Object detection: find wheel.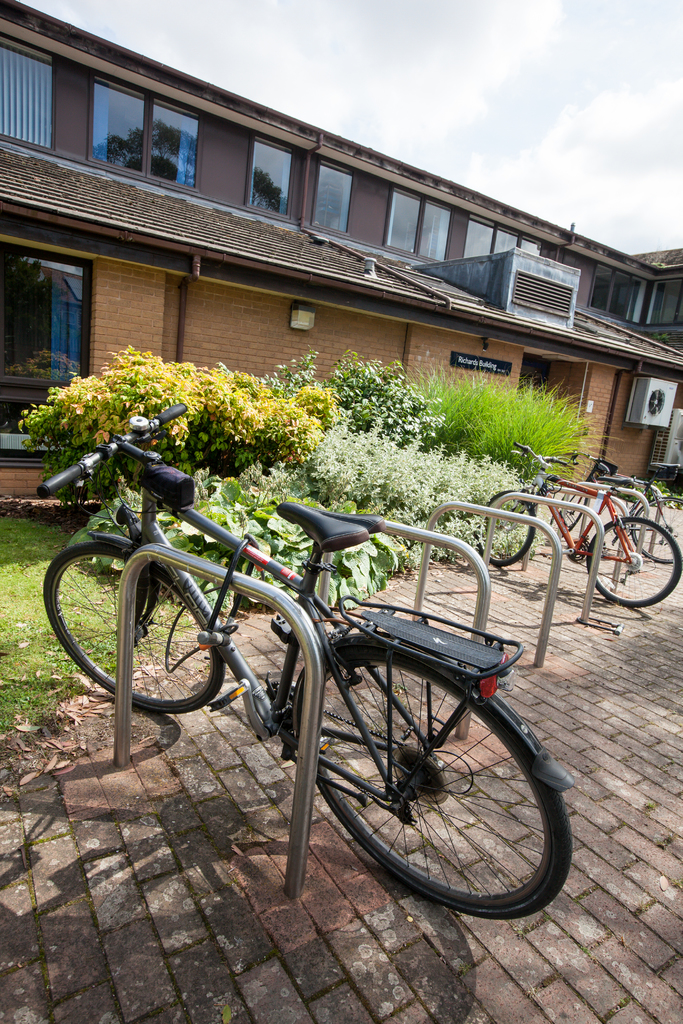
l=630, t=498, r=682, b=563.
